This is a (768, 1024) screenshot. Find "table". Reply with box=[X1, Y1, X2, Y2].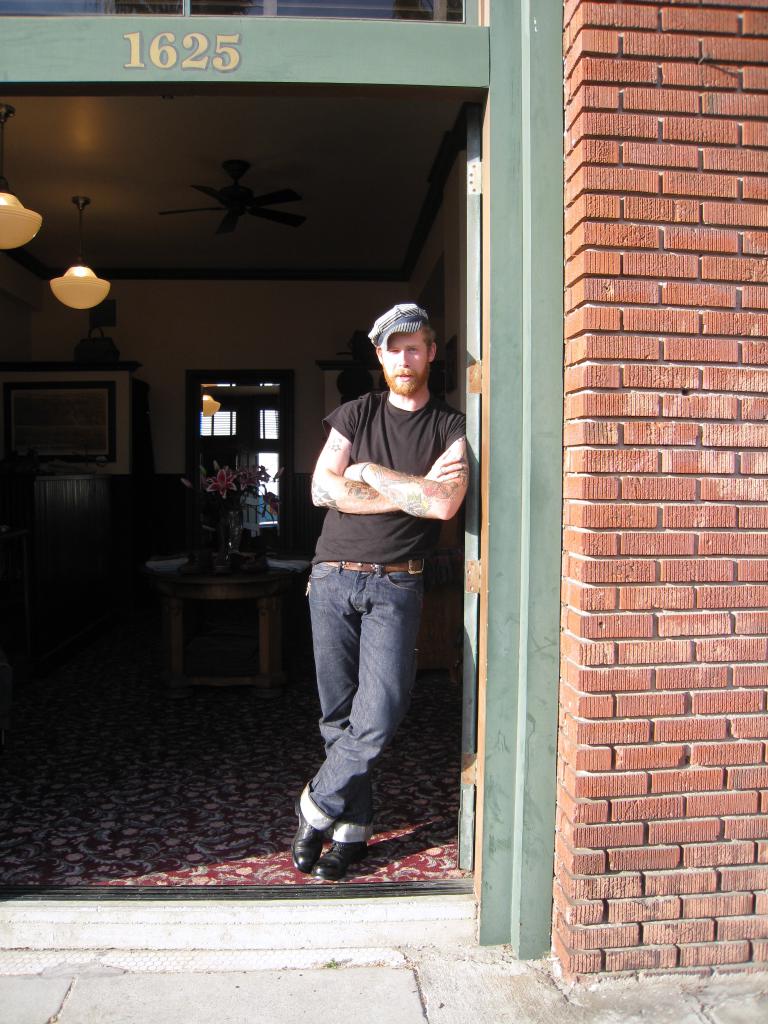
box=[155, 573, 286, 694].
